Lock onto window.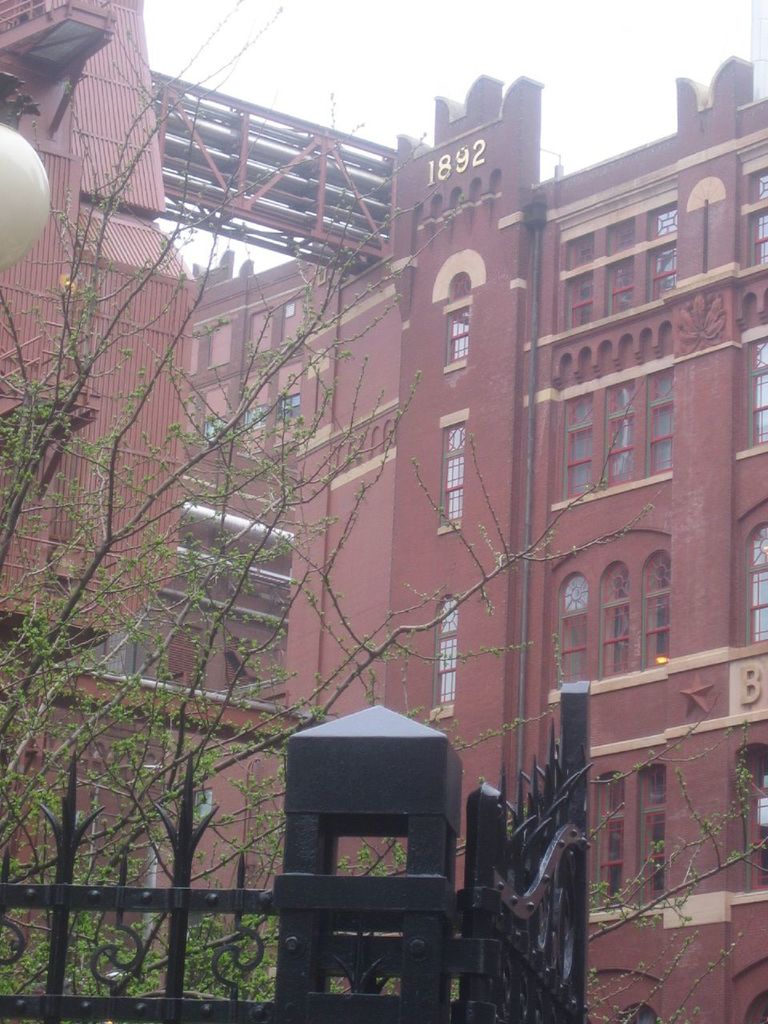
Locked: bbox=(248, 306, 267, 354).
